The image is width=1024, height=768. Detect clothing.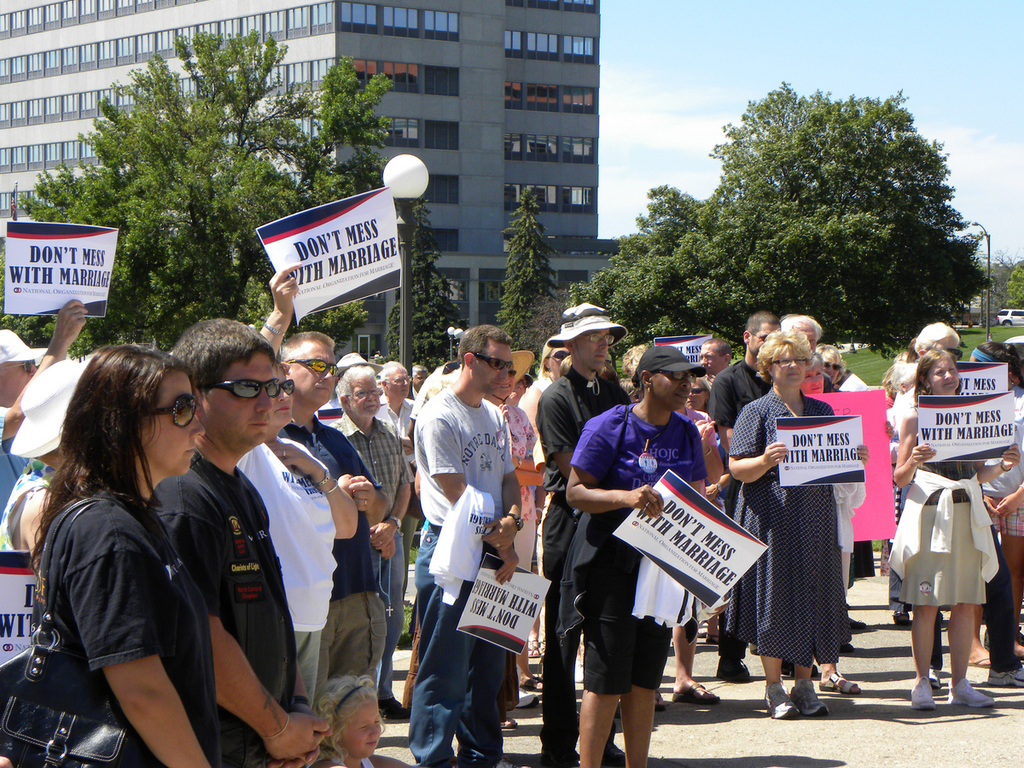
Detection: 329:418:407:694.
